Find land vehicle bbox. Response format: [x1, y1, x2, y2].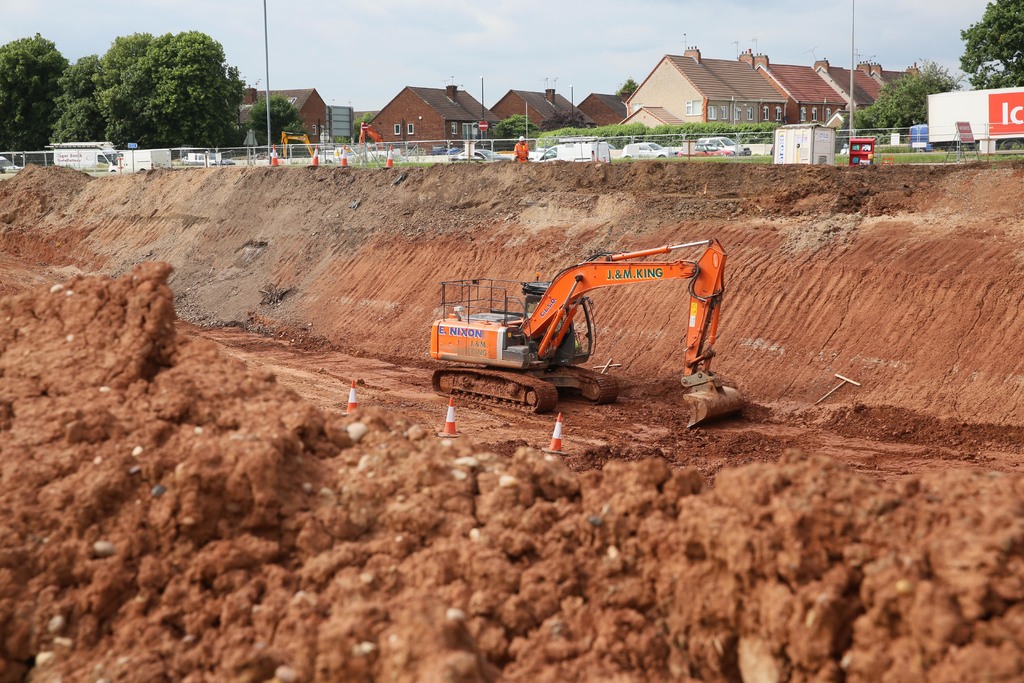
[924, 86, 1023, 149].
